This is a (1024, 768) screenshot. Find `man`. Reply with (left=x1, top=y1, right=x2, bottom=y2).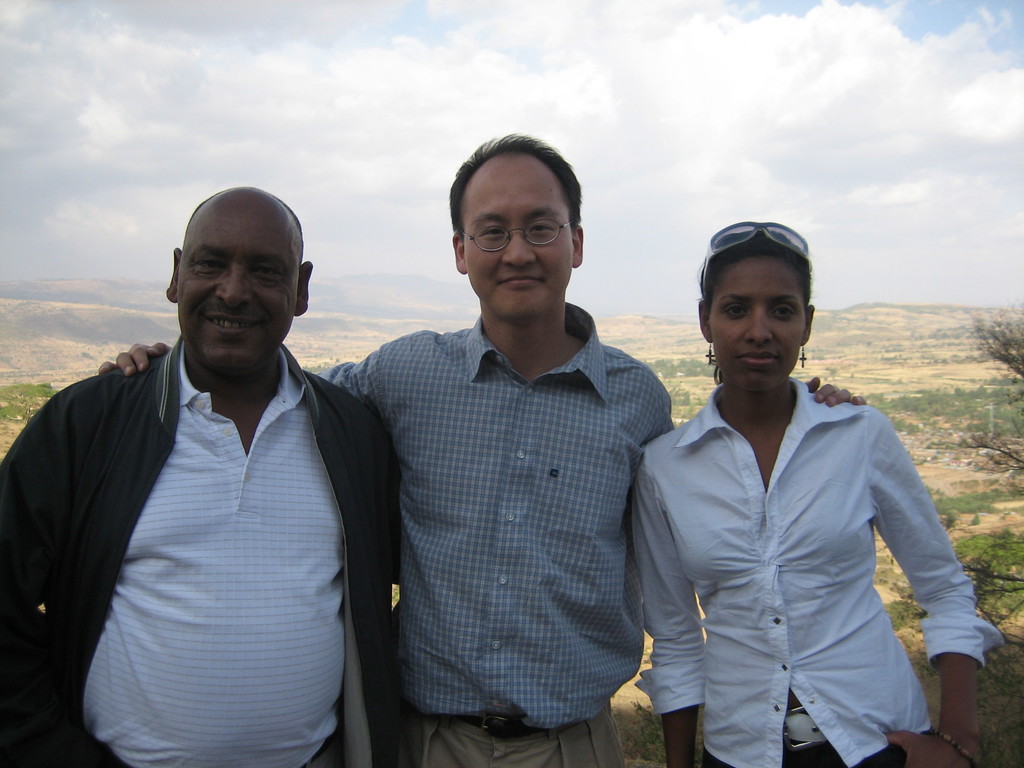
(left=96, top=134, right=858, bottom=767).
